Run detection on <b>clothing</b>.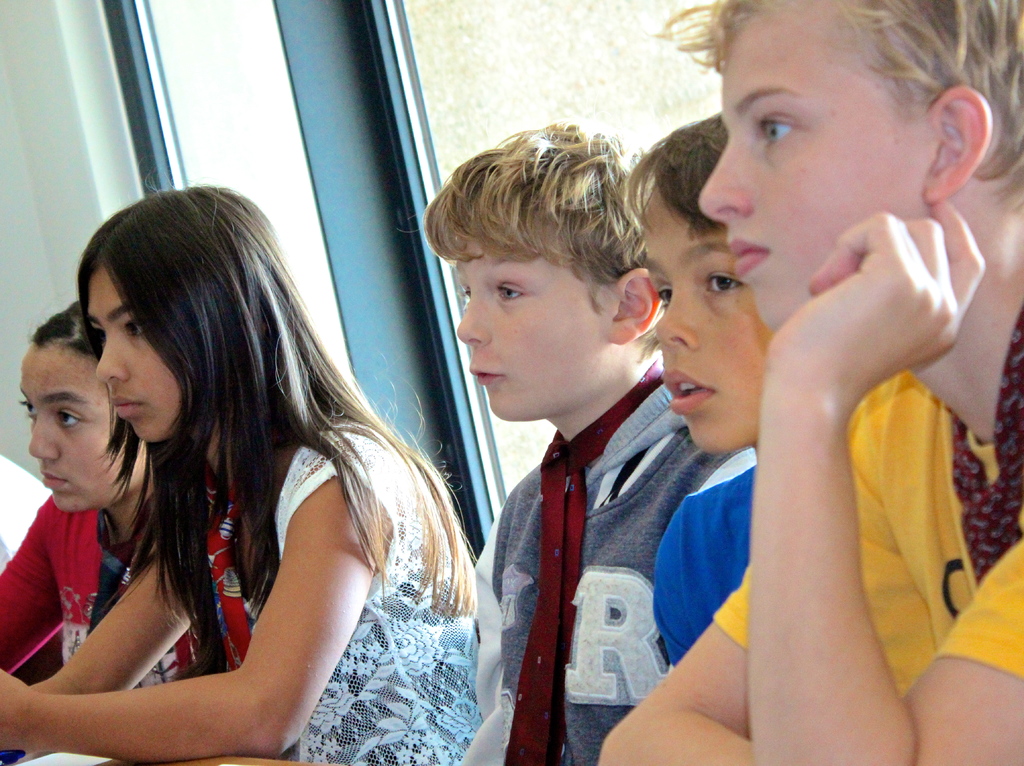
Result: 651/443/760/664.
